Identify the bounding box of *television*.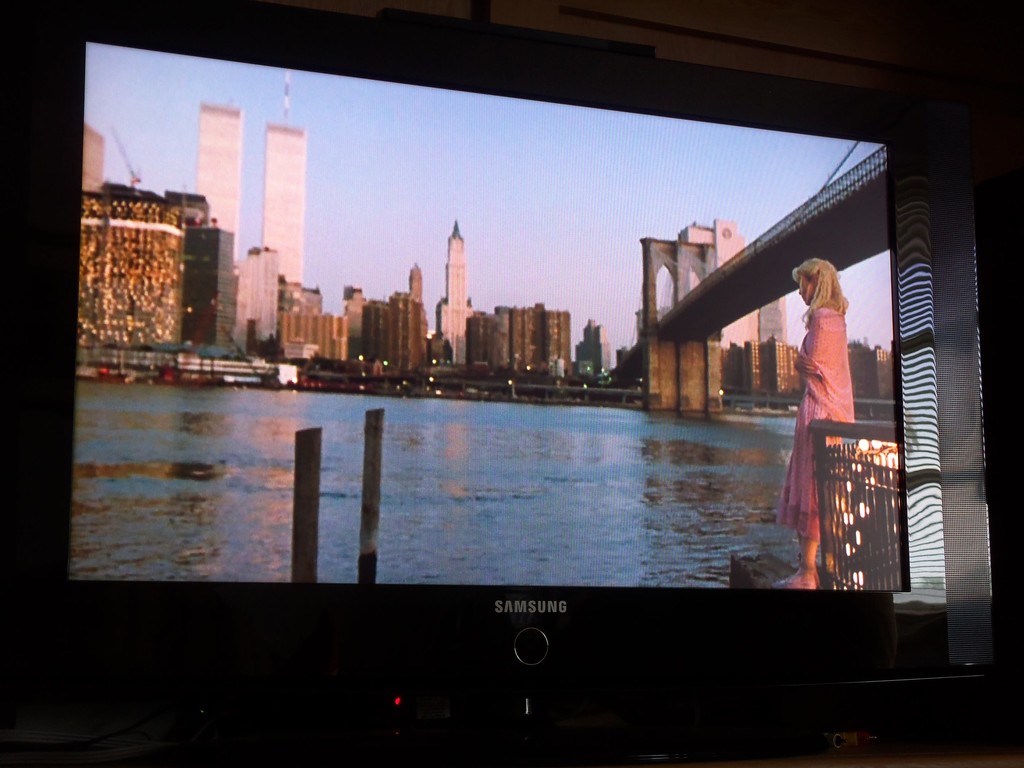
{"x1": 17, "y1": 45, "x2": 913, "y2": 644}.
